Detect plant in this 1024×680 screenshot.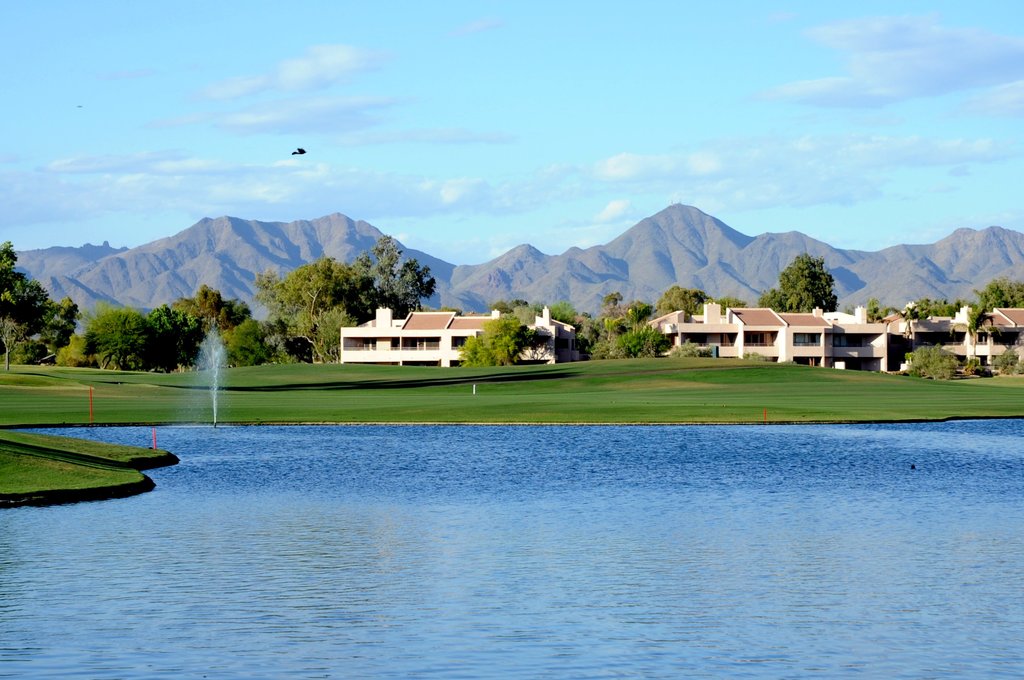
Detection: 991, 350, 1023, 371.
